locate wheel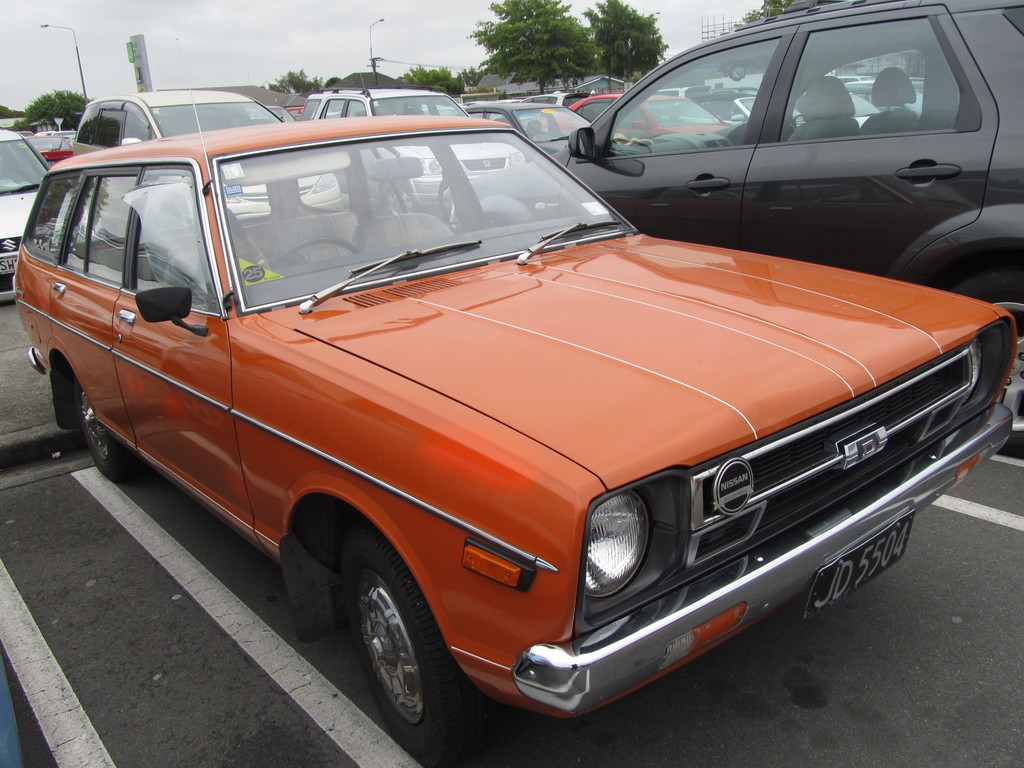
bbox(67, 376, 141, 487)
